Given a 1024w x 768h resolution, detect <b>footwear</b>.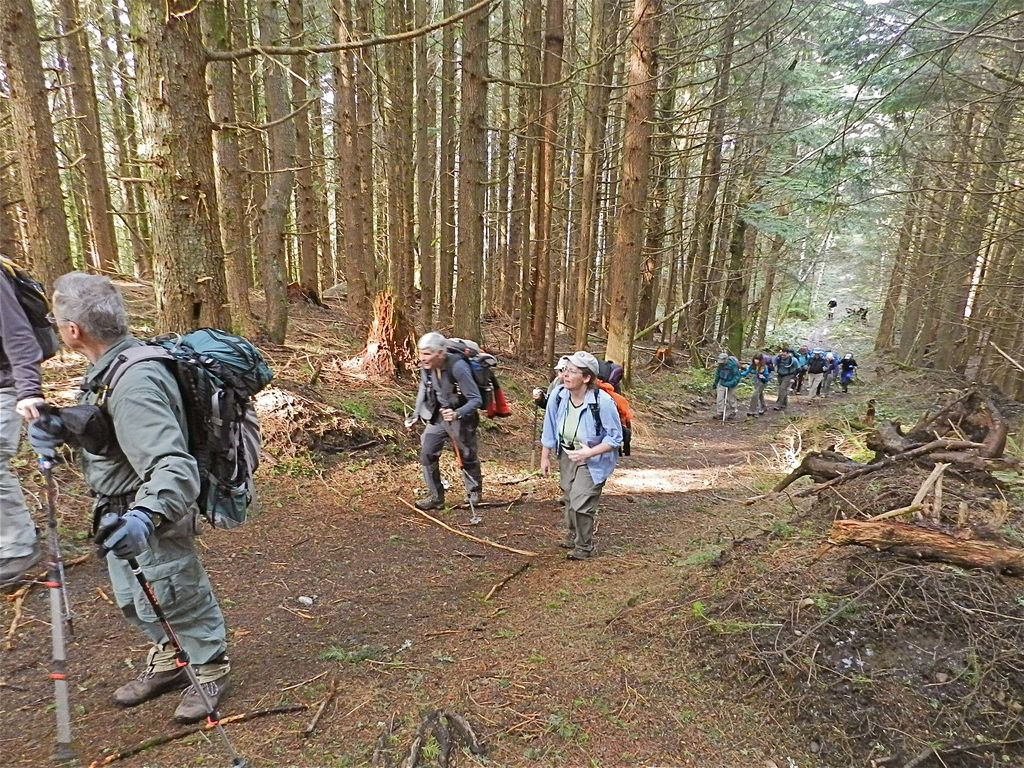
select_region(726, 409, 738, 420).
